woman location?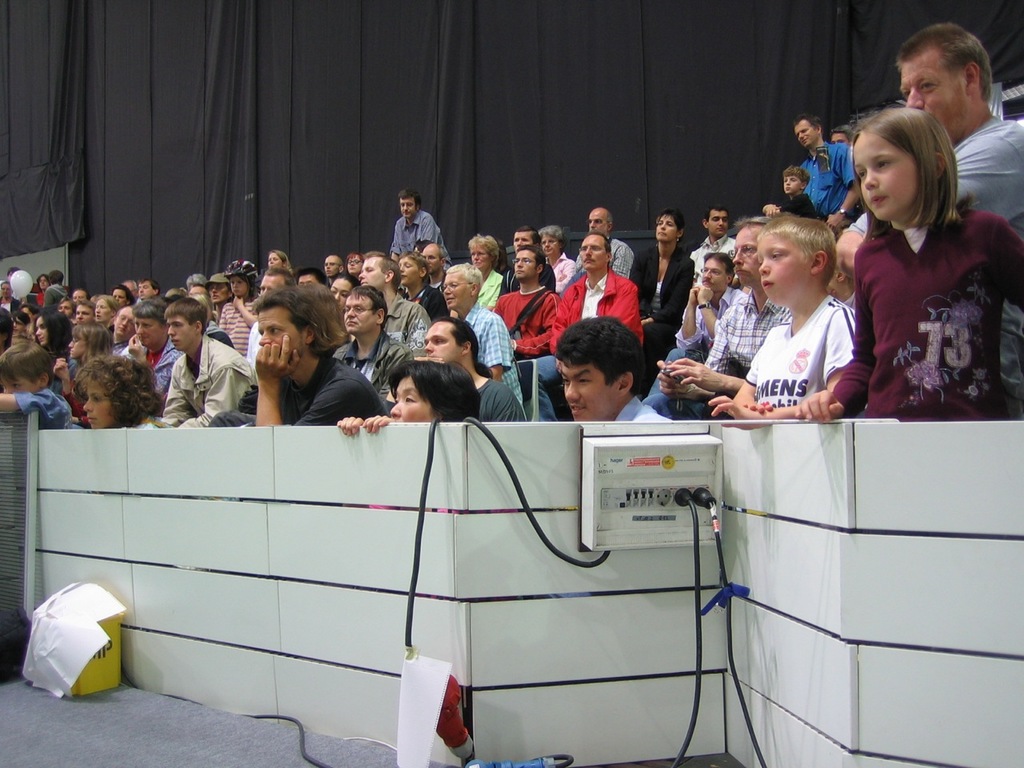
detection(465, 234, 512, 318)
